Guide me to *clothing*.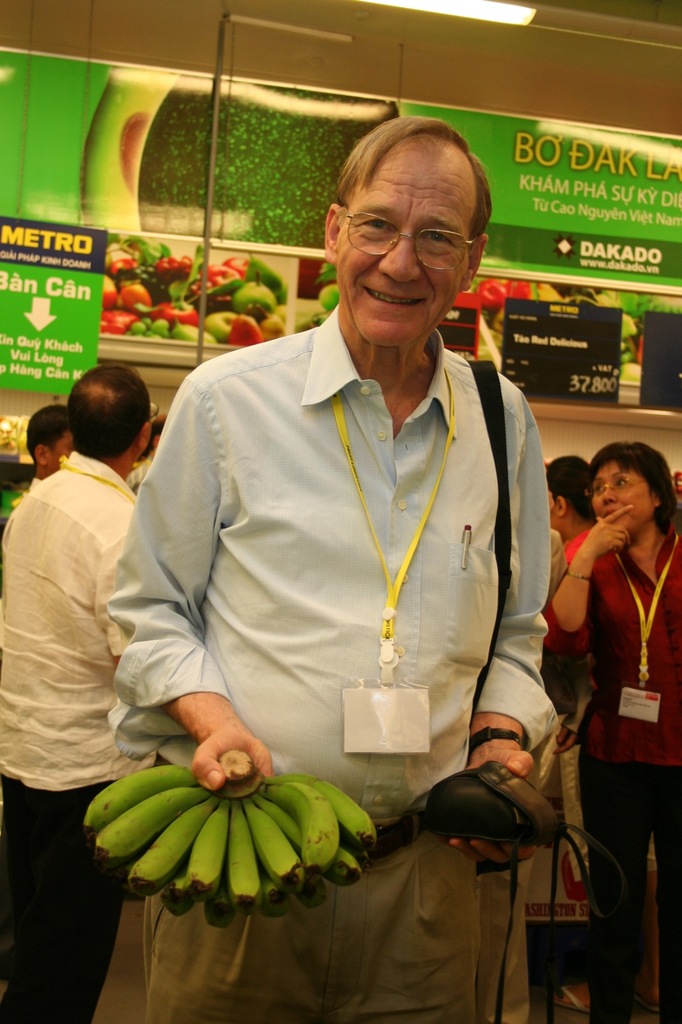
Guidance: 541:528:589:877.
